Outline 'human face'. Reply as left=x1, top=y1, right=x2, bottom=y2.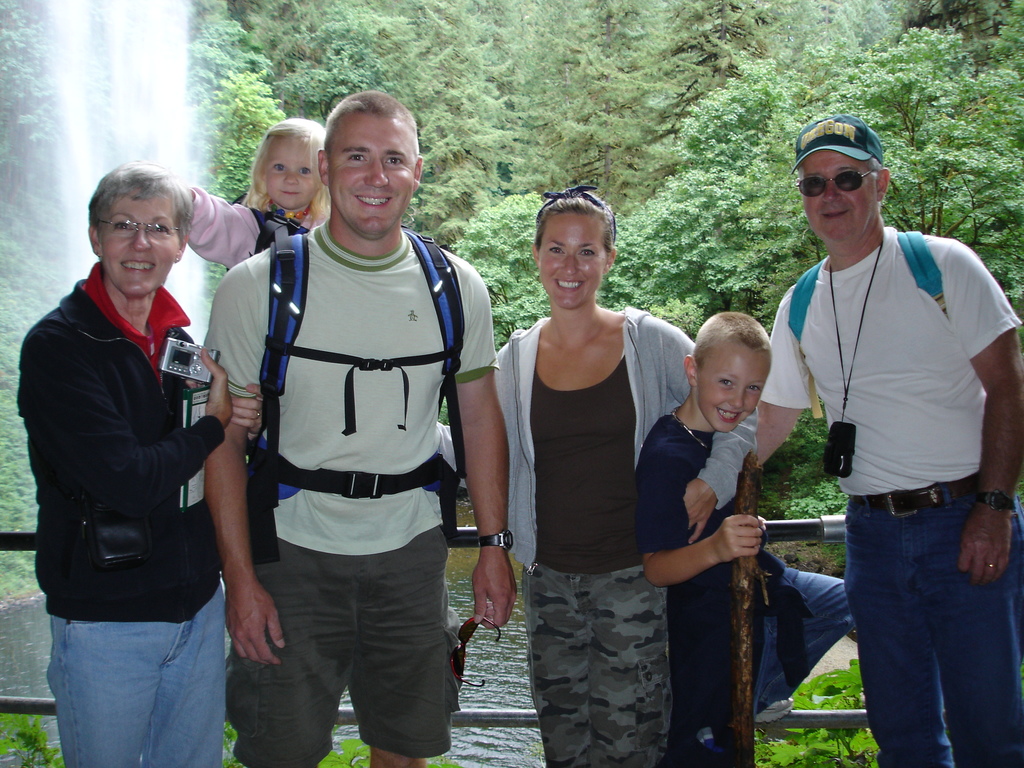
left=538, top=214, right=606, bottom=311.
